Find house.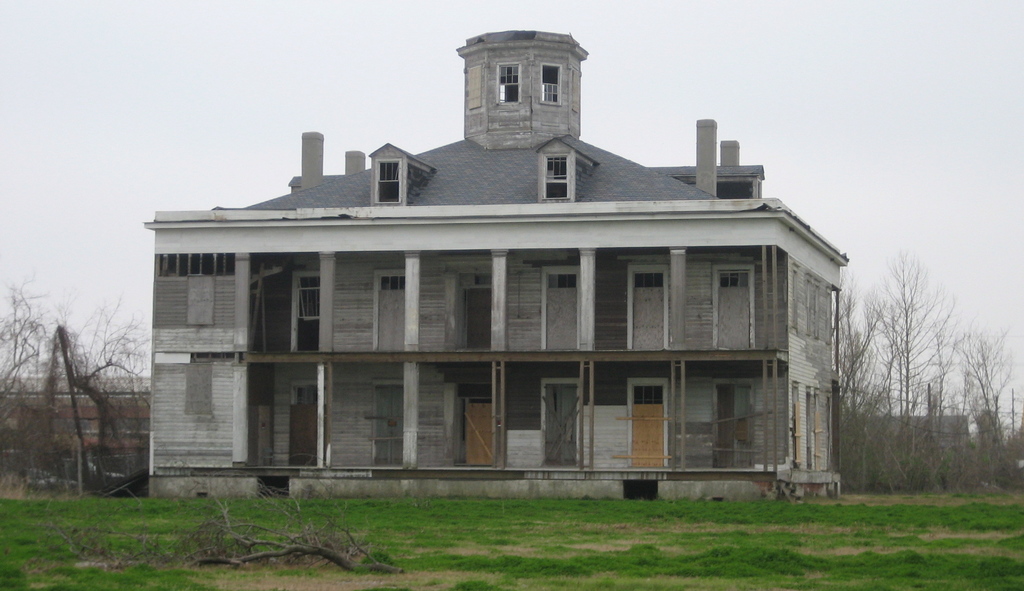
bbox=(156, 48, 852, 515).
